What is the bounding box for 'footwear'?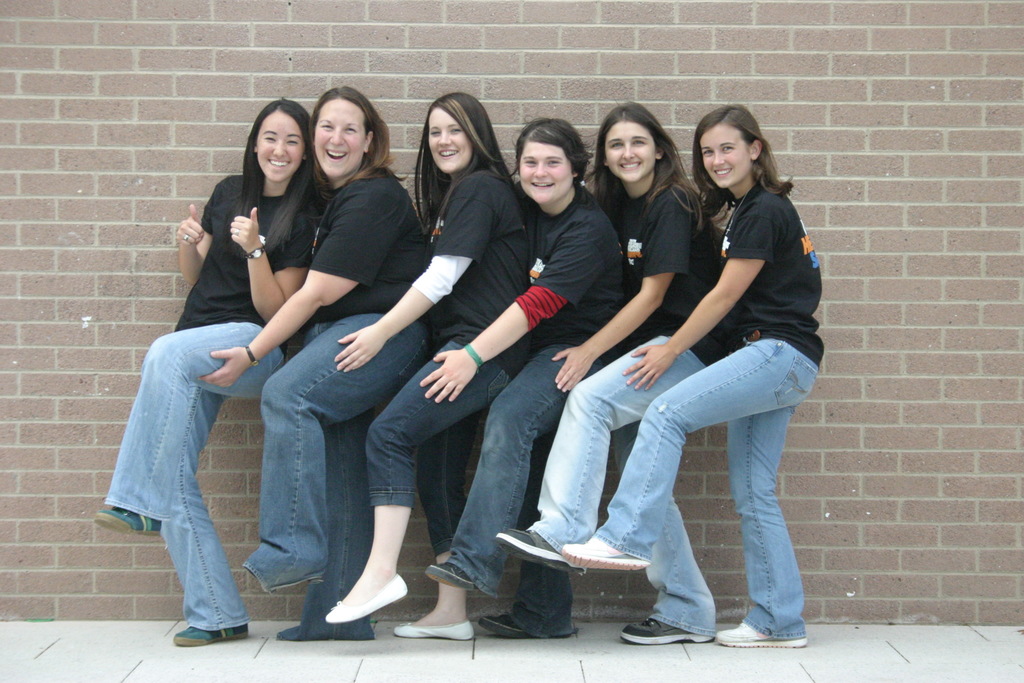
501:526:590:572.
